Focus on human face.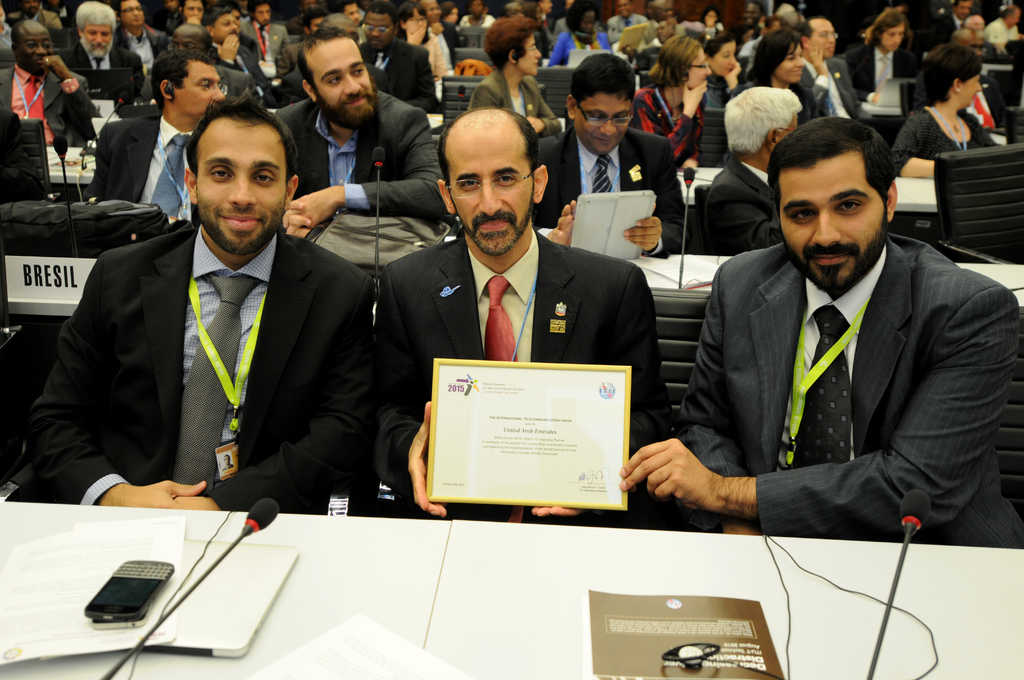
Focused at 176:66:223:120.
